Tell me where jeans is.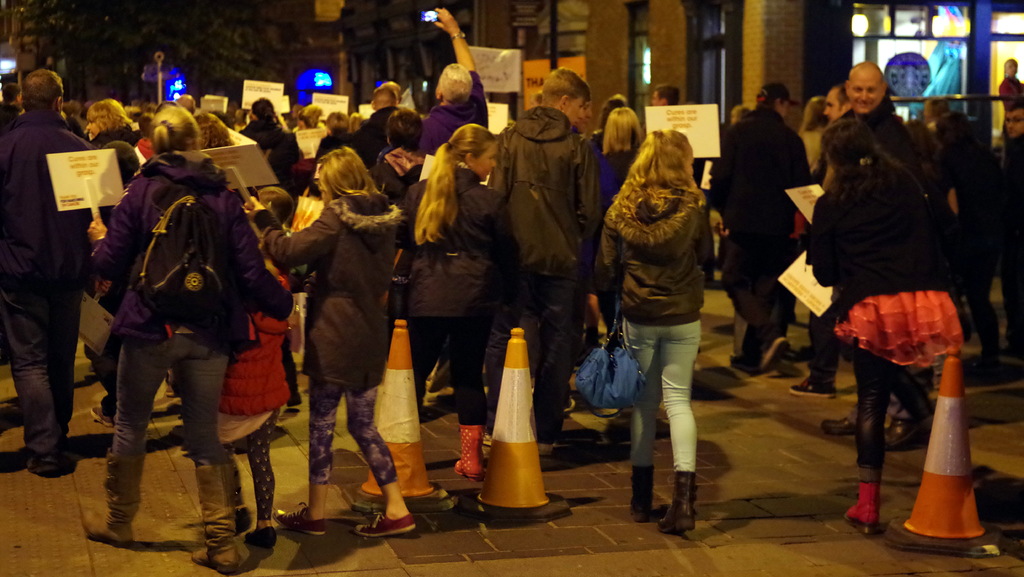
jeans is at BBox(108, 330, 231, 464).
